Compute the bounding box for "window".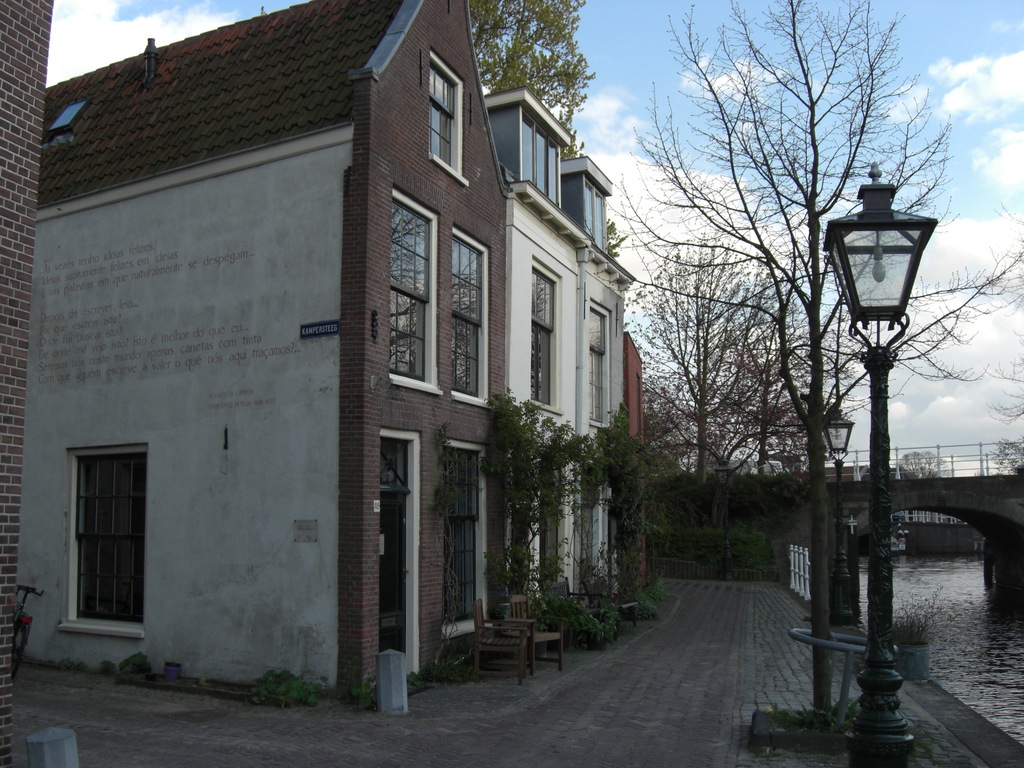
box(454, 318, 477, 392).
